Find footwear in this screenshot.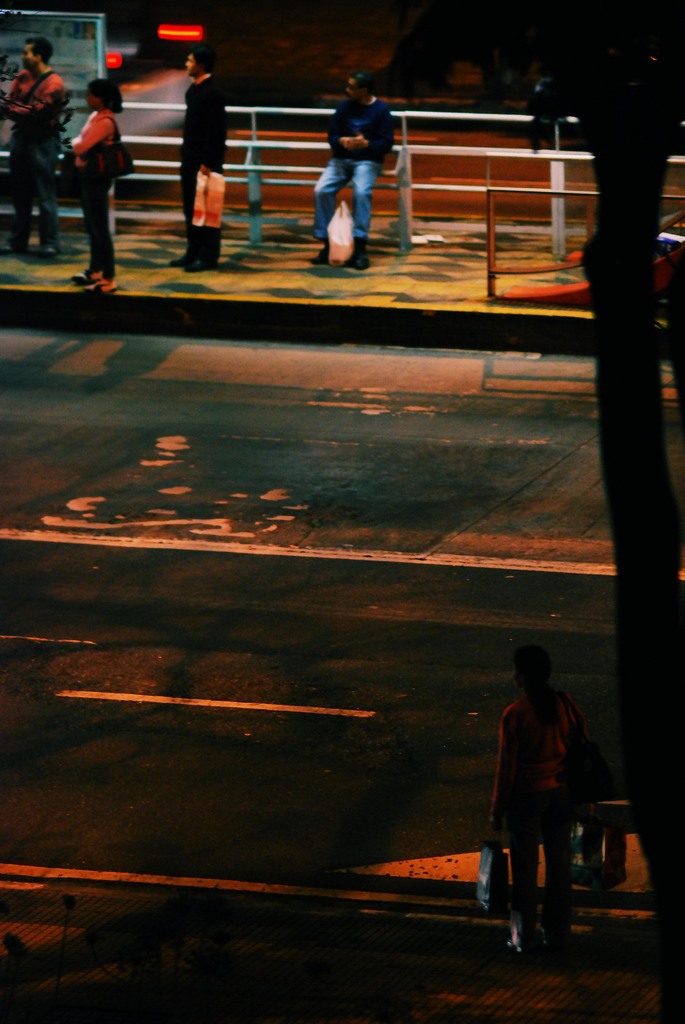
The bounding box for footwear is detection(69, 264, 100, 280).
